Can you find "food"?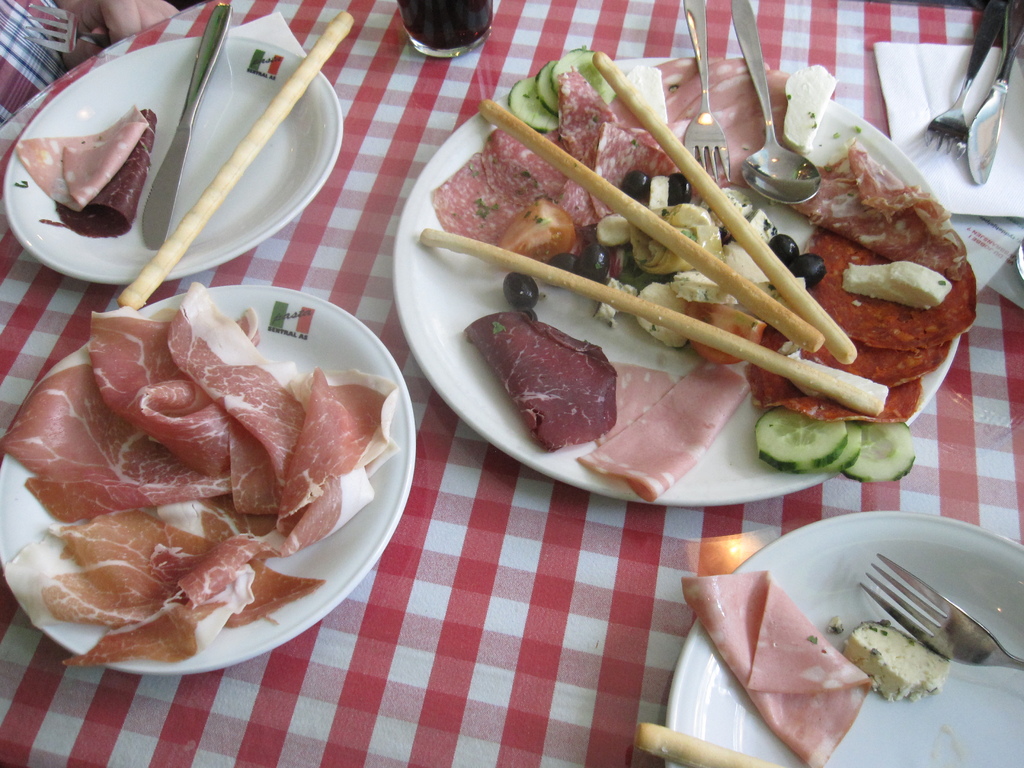
Yes, bounding box: 684, 579, 870, 767.
